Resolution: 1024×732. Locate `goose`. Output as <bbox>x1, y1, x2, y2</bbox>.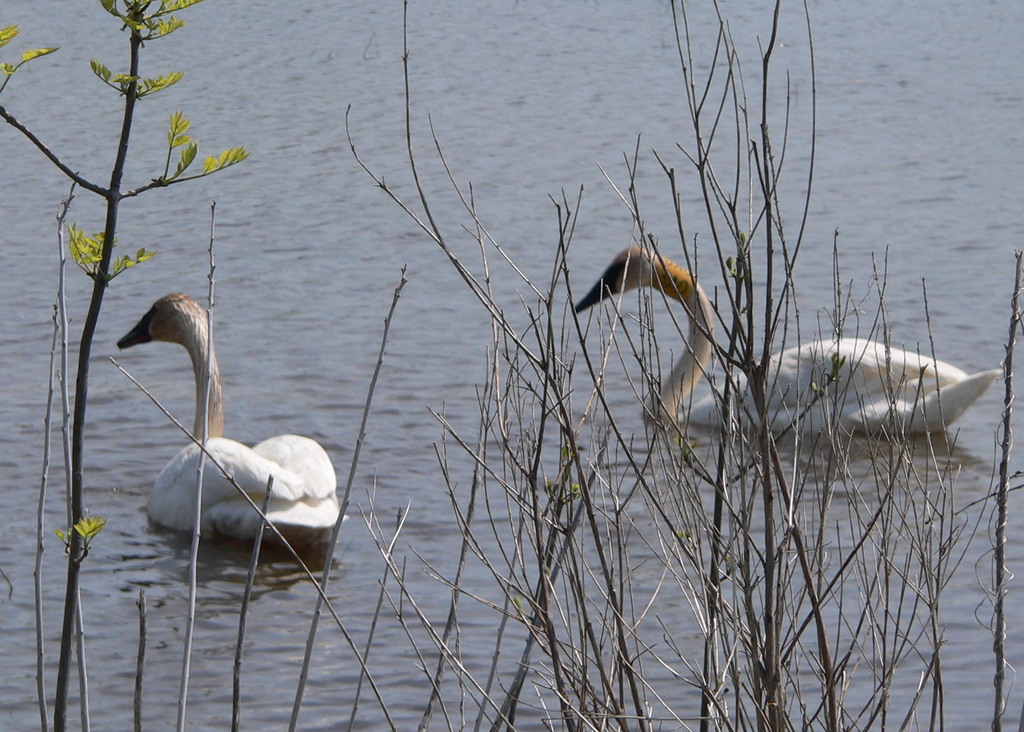
<bbox>565, 242, 1005, 439</bbox>.
